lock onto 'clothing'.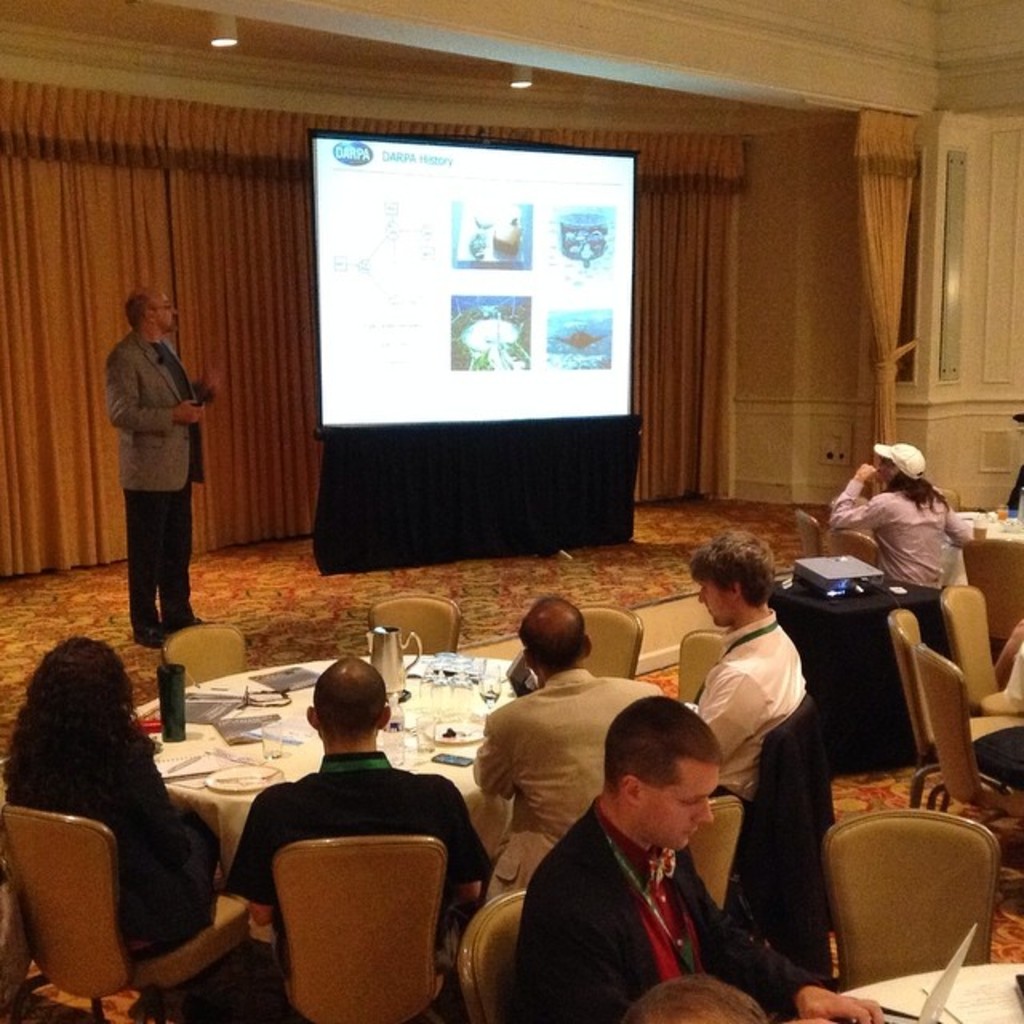
Locked: region(827, 477, 974, 586).
